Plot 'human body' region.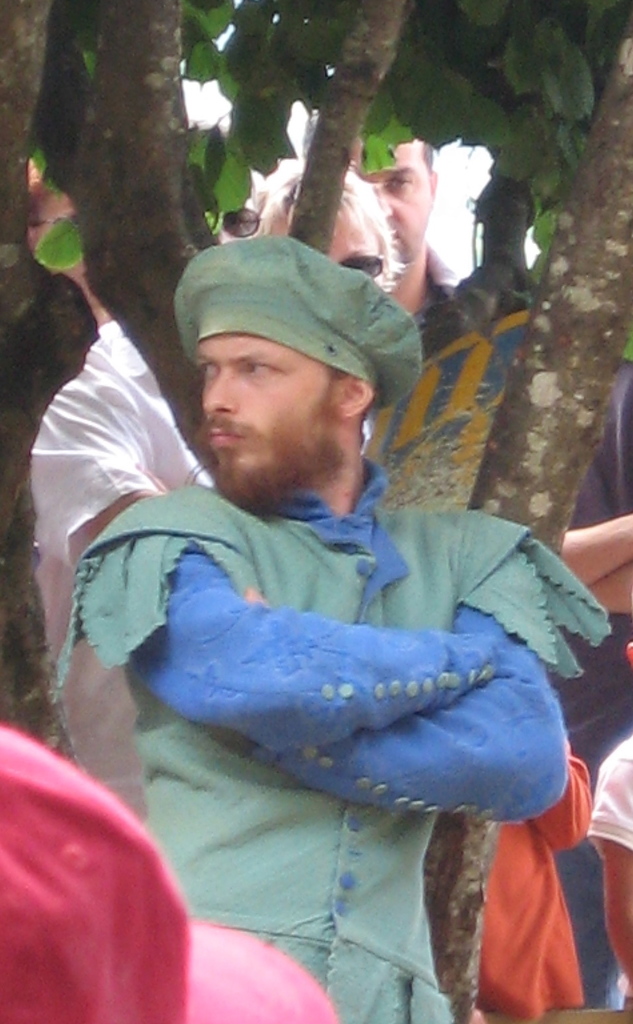
Plotted at <bbox>15, 155, 225, 710</bbox>.
